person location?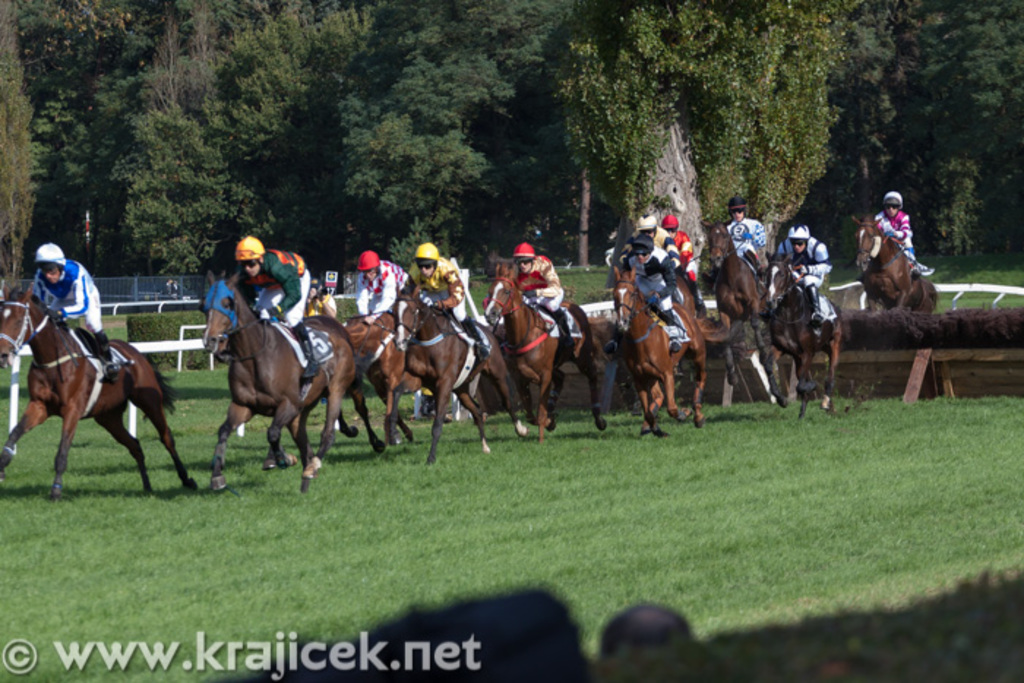
bbox(613, 208, 680, 276)
